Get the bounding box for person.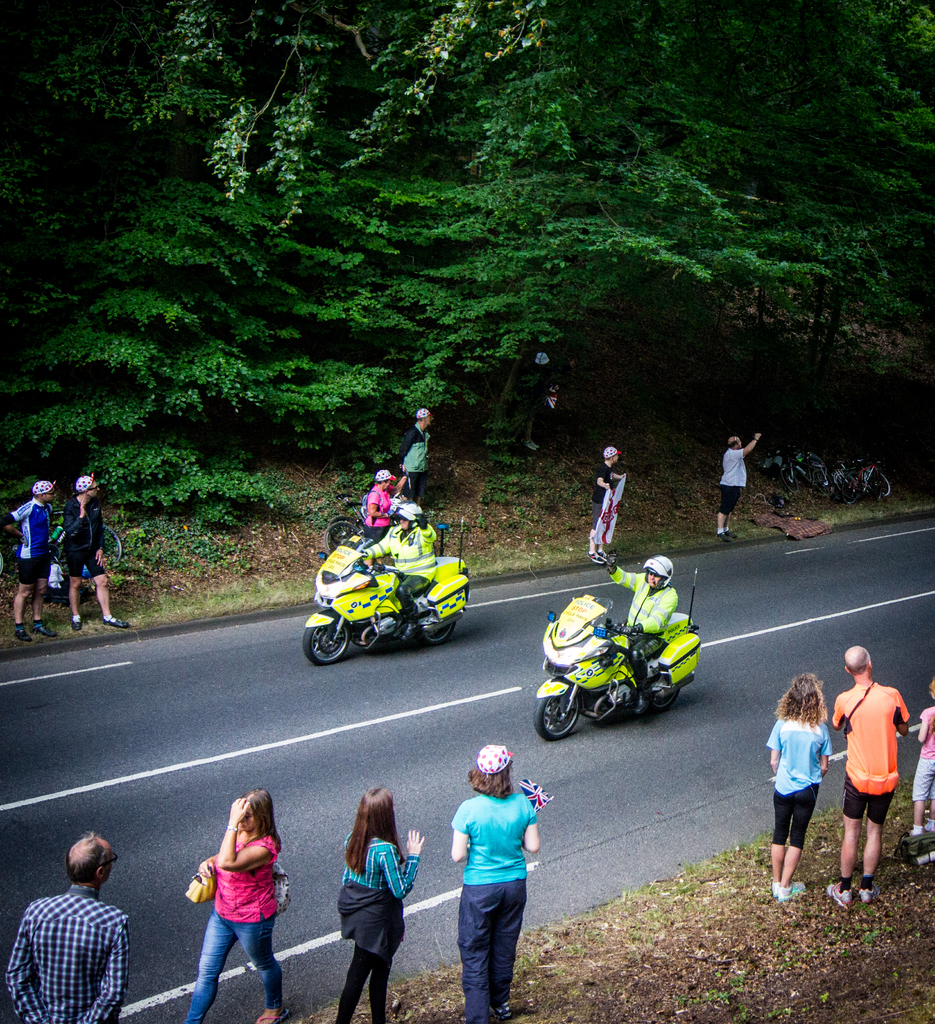
x1=601 y1=552 x2=680 y2=715.
